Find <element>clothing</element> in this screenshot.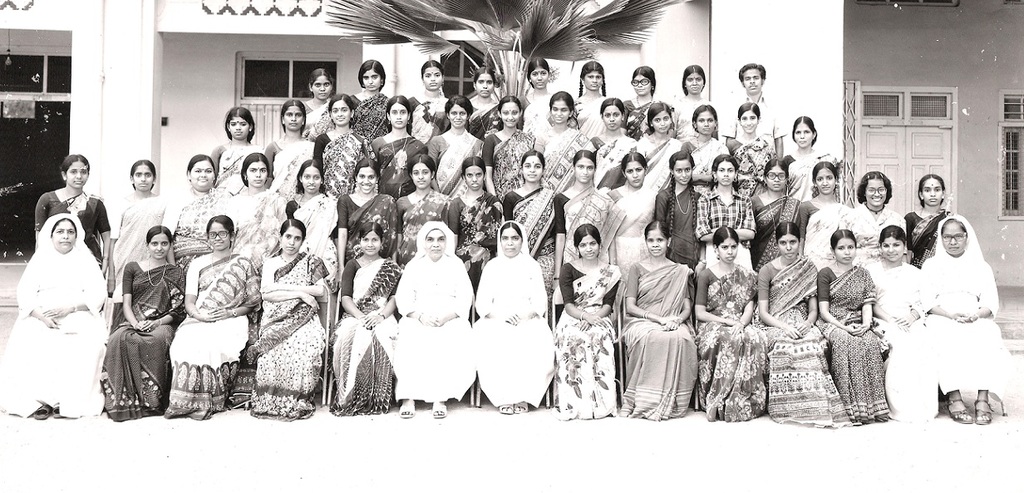
The bounding box for <element>clothing</element> is bbox=[110, 264, 186, 422].
